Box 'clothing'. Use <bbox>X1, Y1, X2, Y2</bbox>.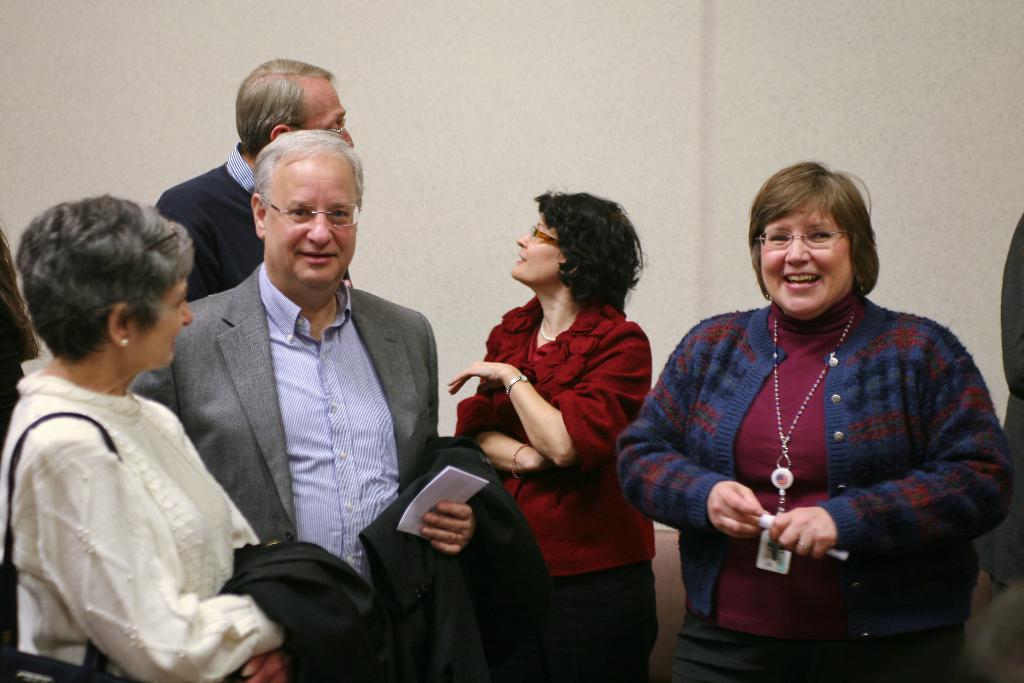
<bbox>456, 296, 653, 674</bbox>.
